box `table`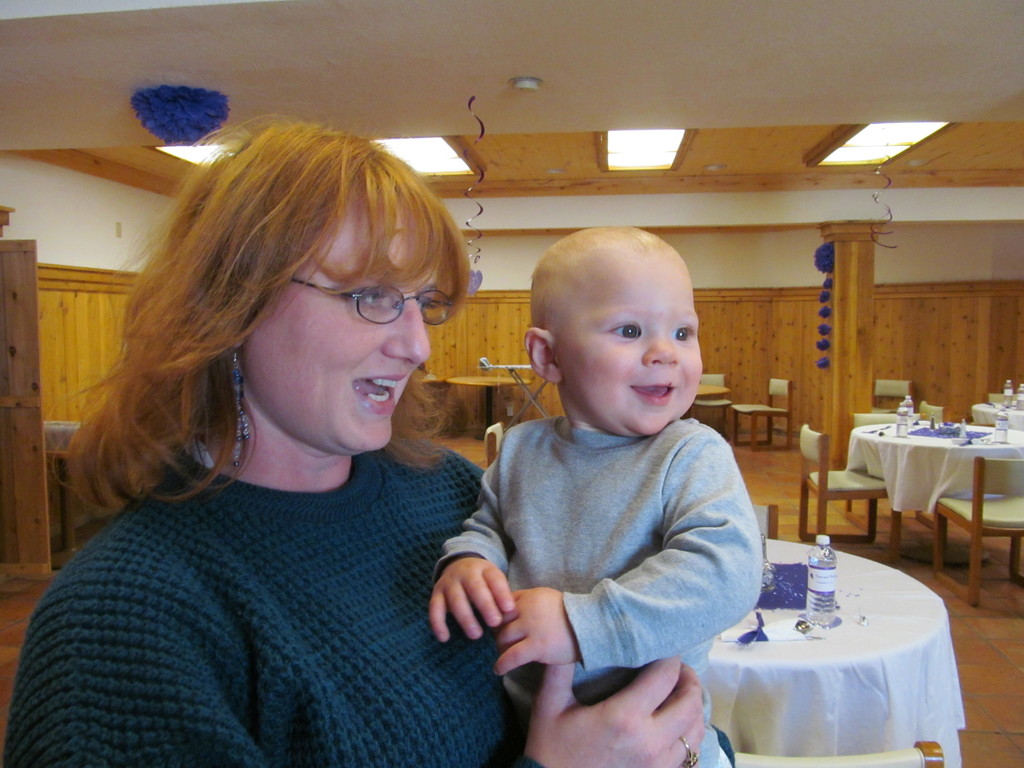
[678, 553, 964, 767]
